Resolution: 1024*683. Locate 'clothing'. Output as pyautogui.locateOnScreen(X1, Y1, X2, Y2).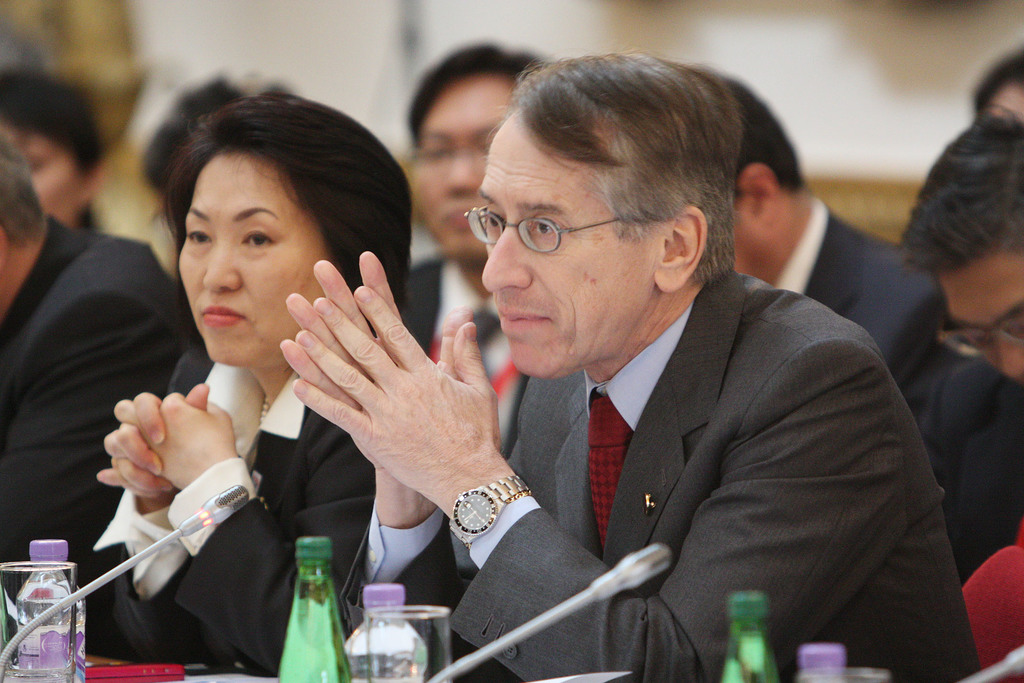
pyautogui.locateOnScreen(368, 259, 527, 486).
